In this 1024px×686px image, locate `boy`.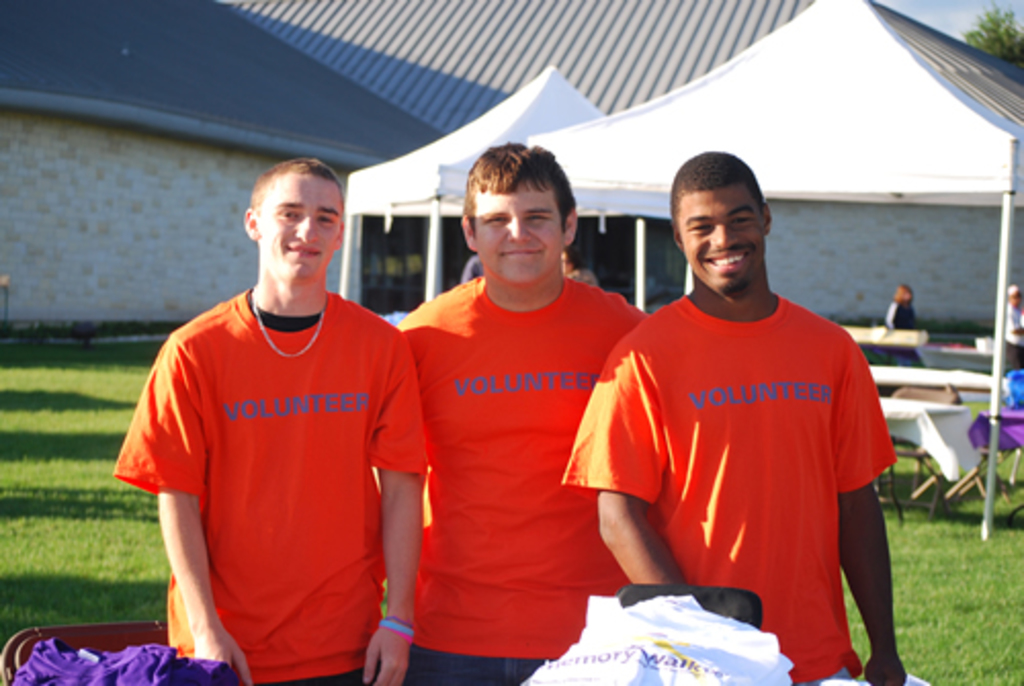
Bounding box: {"x1": 117, "y1": 154, "x2": 453, "y2": 684}.
